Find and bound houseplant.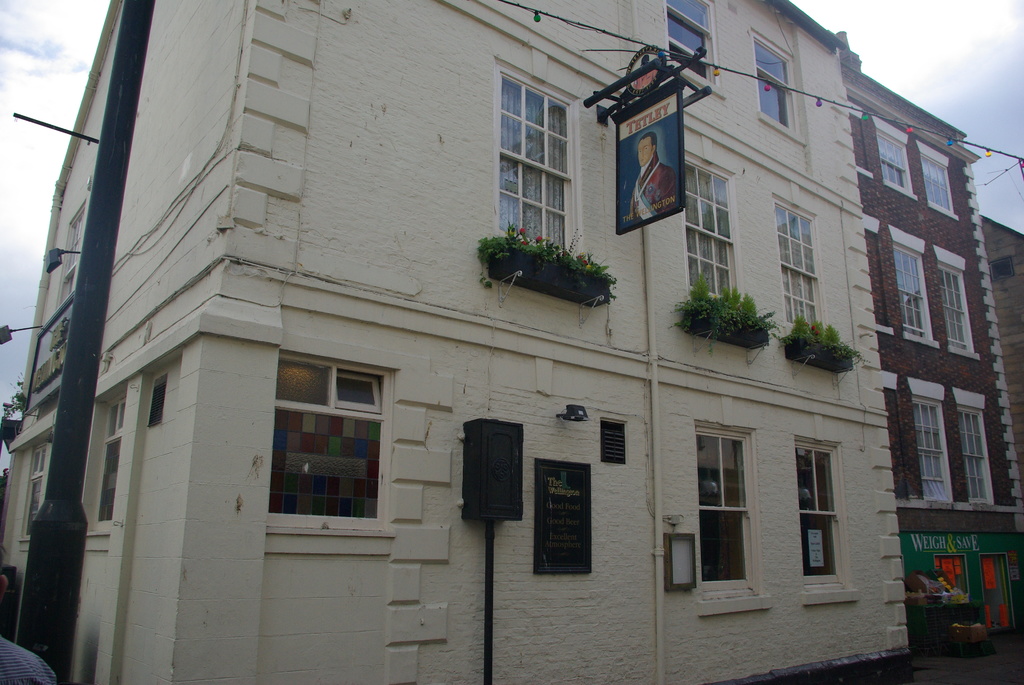
Bound: {"x1": 672, "y1": 272, "x2": 767, "y2": 337}.
